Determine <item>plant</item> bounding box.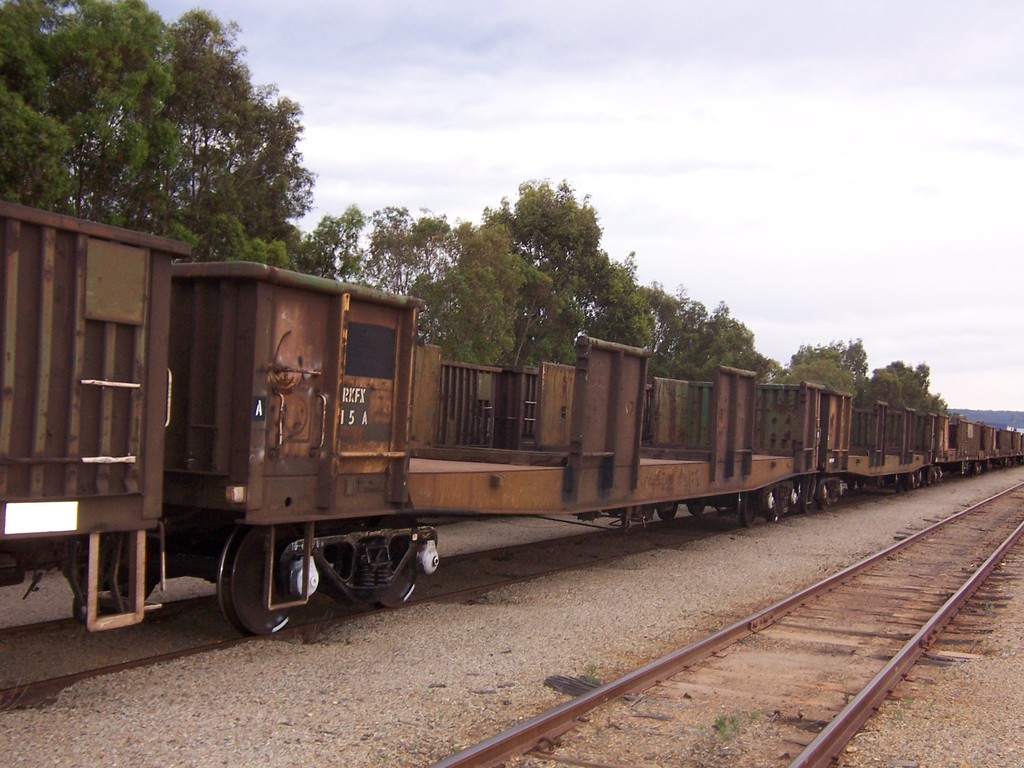
Determined: <box>713,700,766,741</box>.
